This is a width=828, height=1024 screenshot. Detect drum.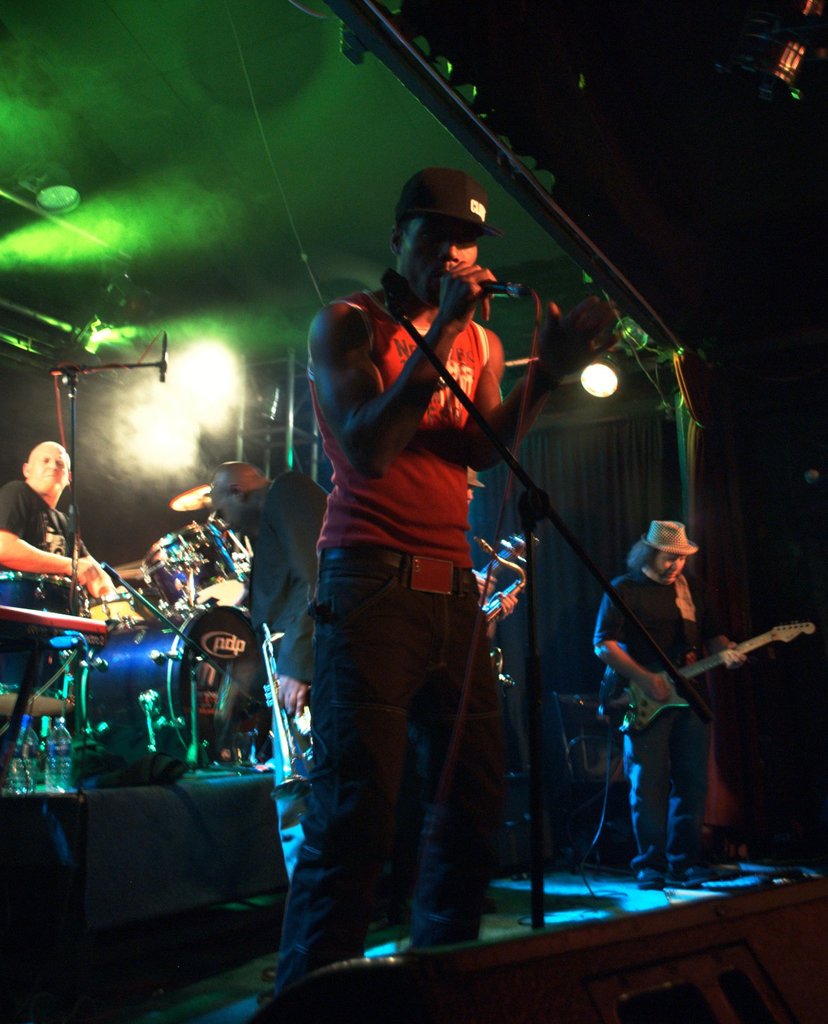
0 572 85 694.
